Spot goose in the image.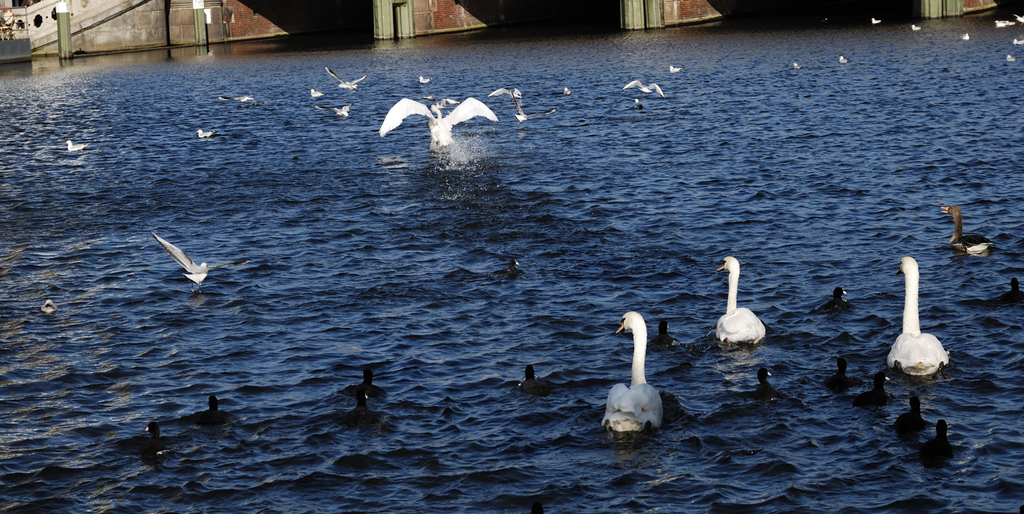
goose found at 1006/272/1023/303.
